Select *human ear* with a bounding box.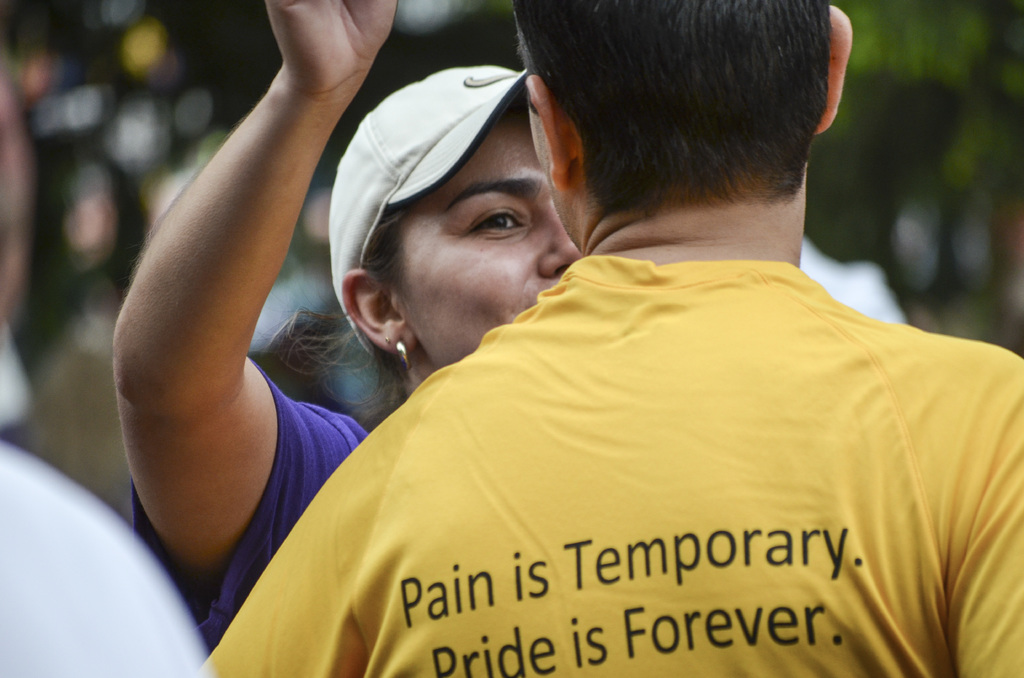
x1=816 y1=3 x2=854 y2=134.
